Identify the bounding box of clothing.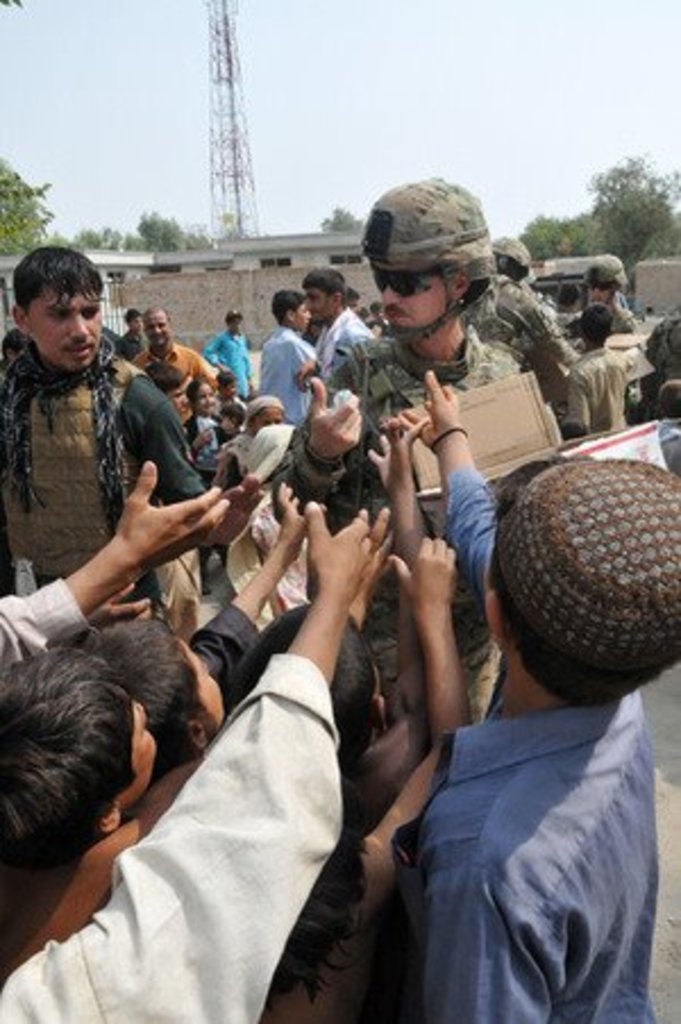
184:413:222:454.
